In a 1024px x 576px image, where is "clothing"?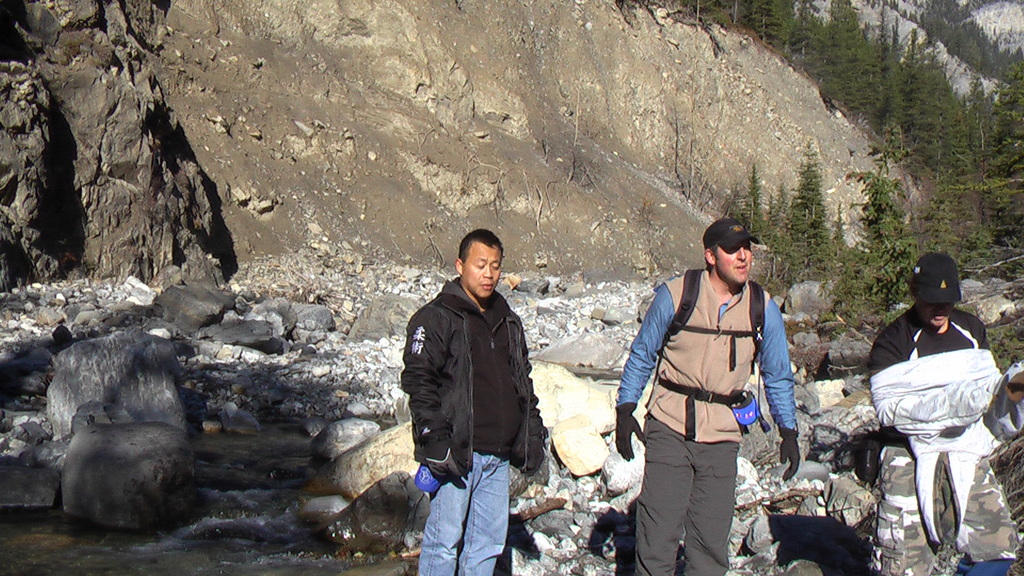
locate(391, 269, 543, 575).
